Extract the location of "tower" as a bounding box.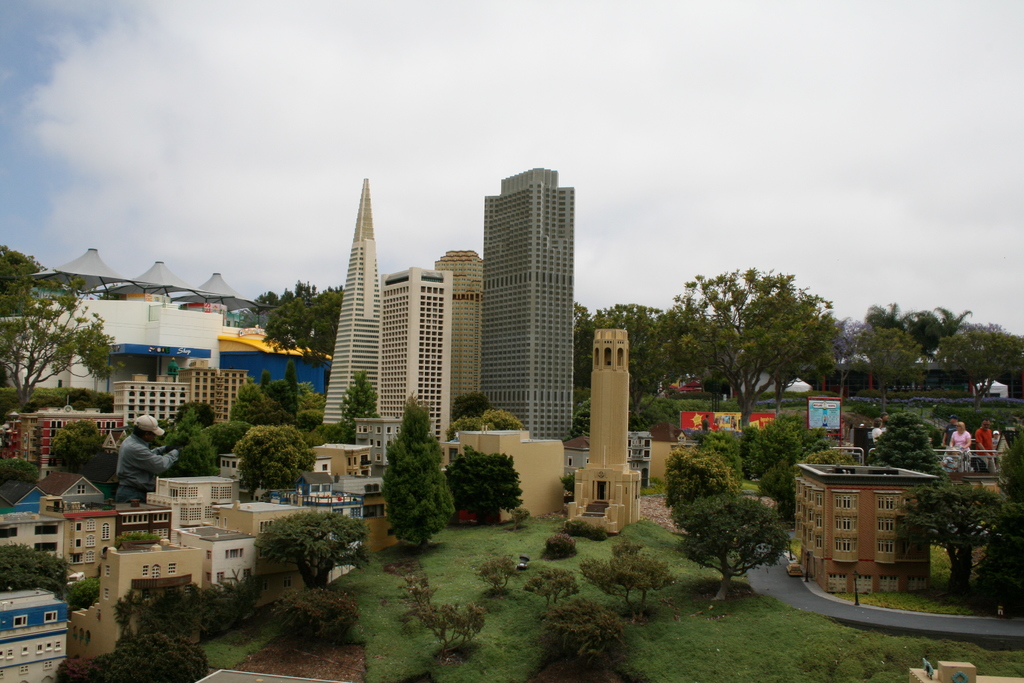
370,267,449,465.
